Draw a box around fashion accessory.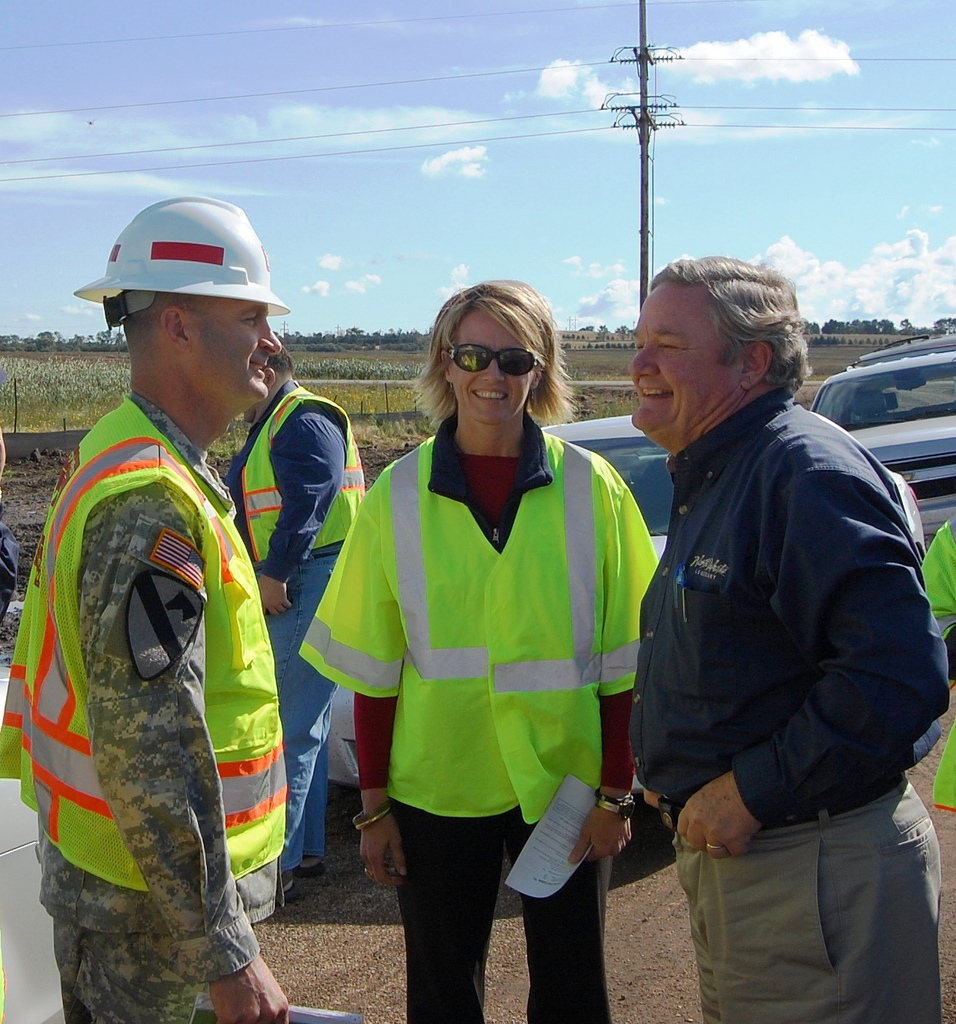
crop(656, 782, 910, 836).
